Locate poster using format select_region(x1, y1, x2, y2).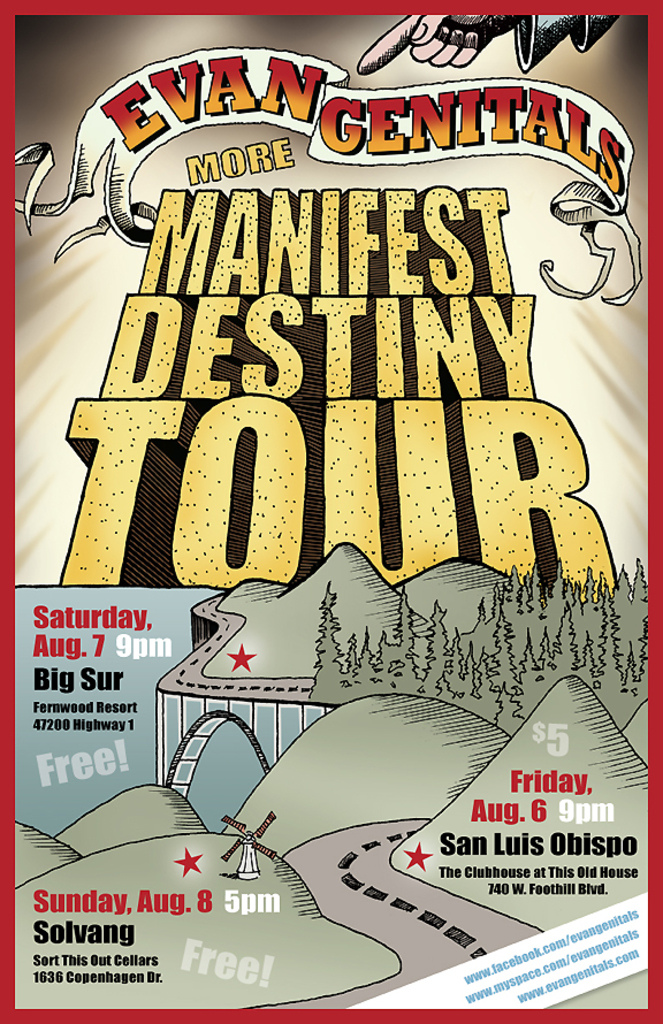
select_region(0, 0, 662, 1023).
